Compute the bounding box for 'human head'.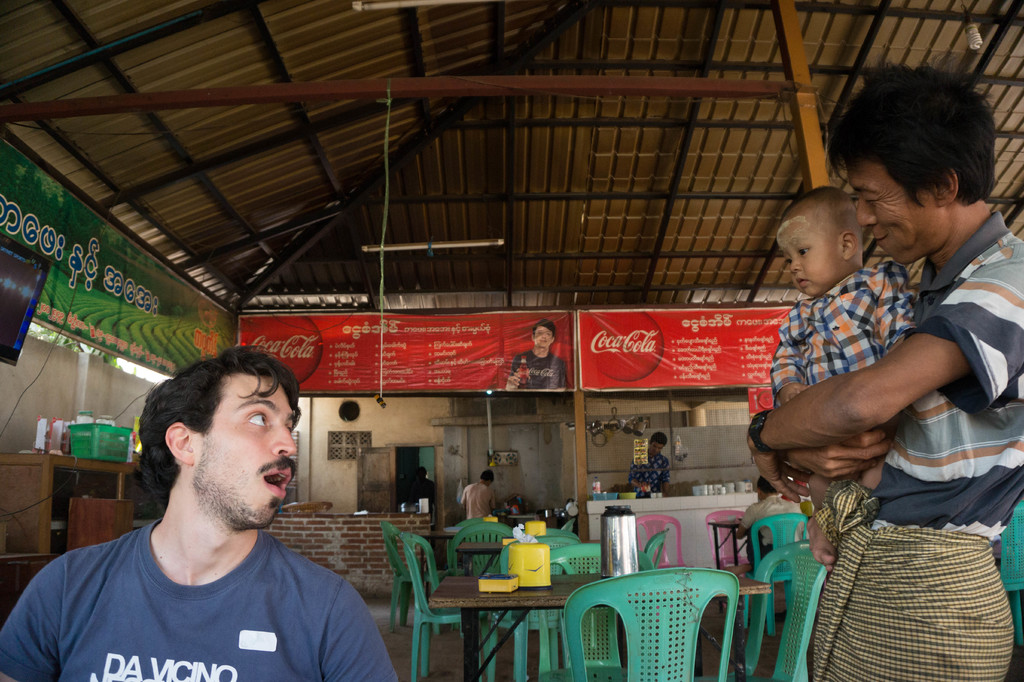
{"left": 532, "top": 318, "right": 555, "bottom": 346}.
